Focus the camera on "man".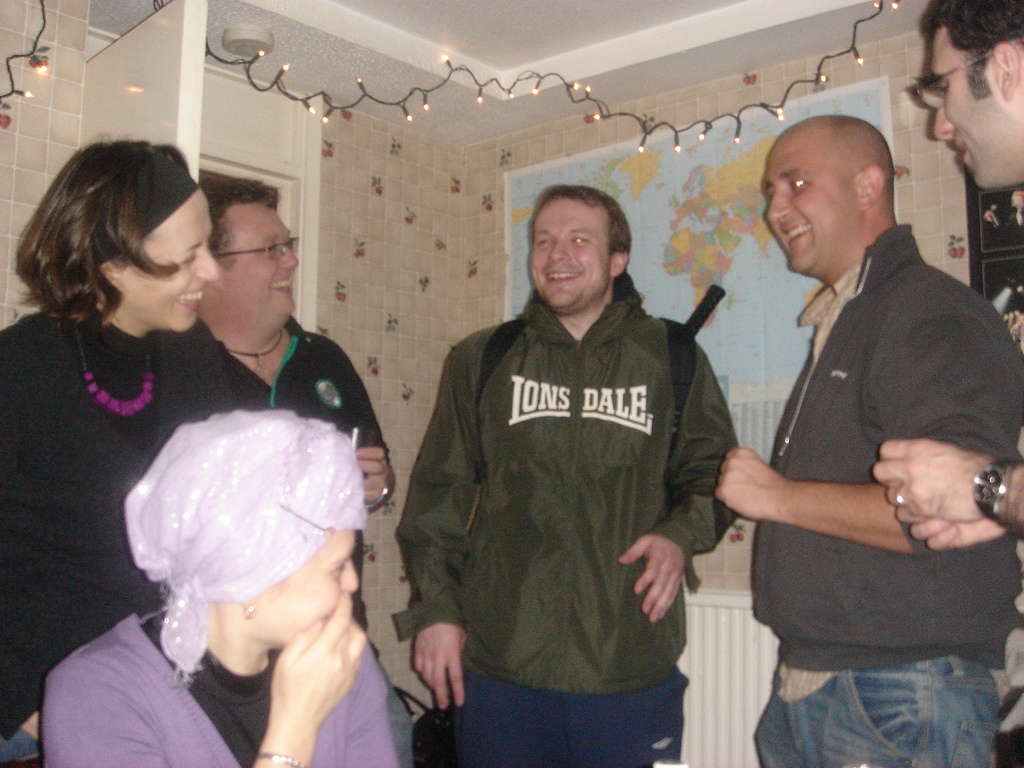
Focus region: (x1=703, y1=89, x2=1006, y2=766).
